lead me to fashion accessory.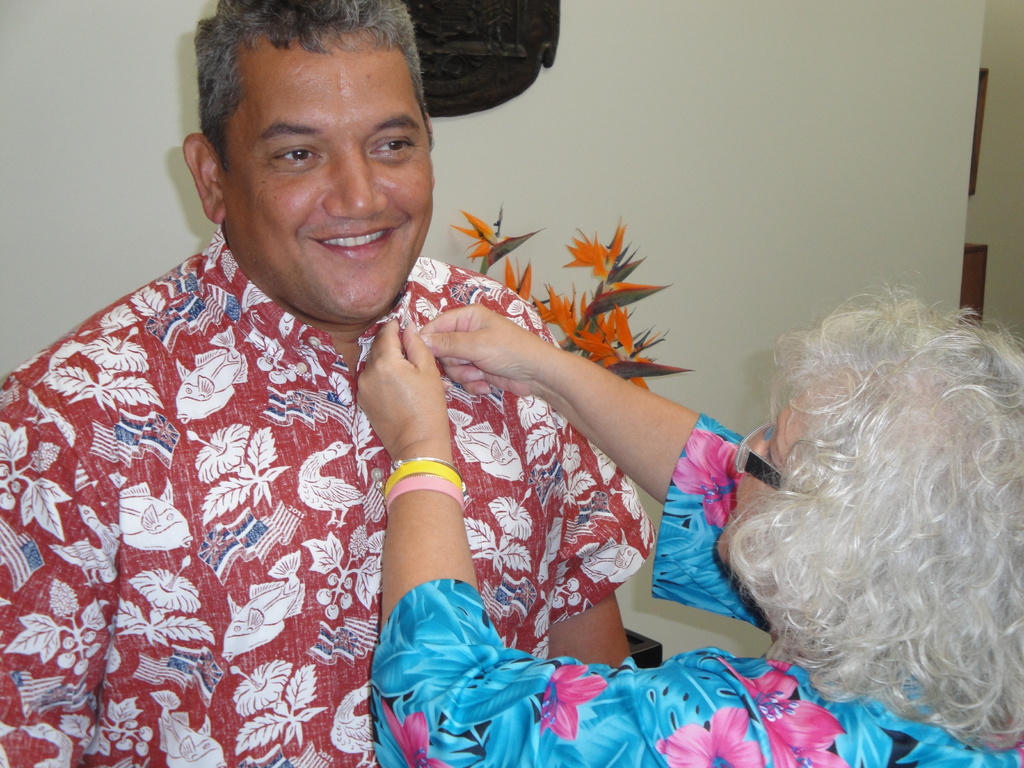
Lead to left=387, top=476, right=467, bottom=513.
